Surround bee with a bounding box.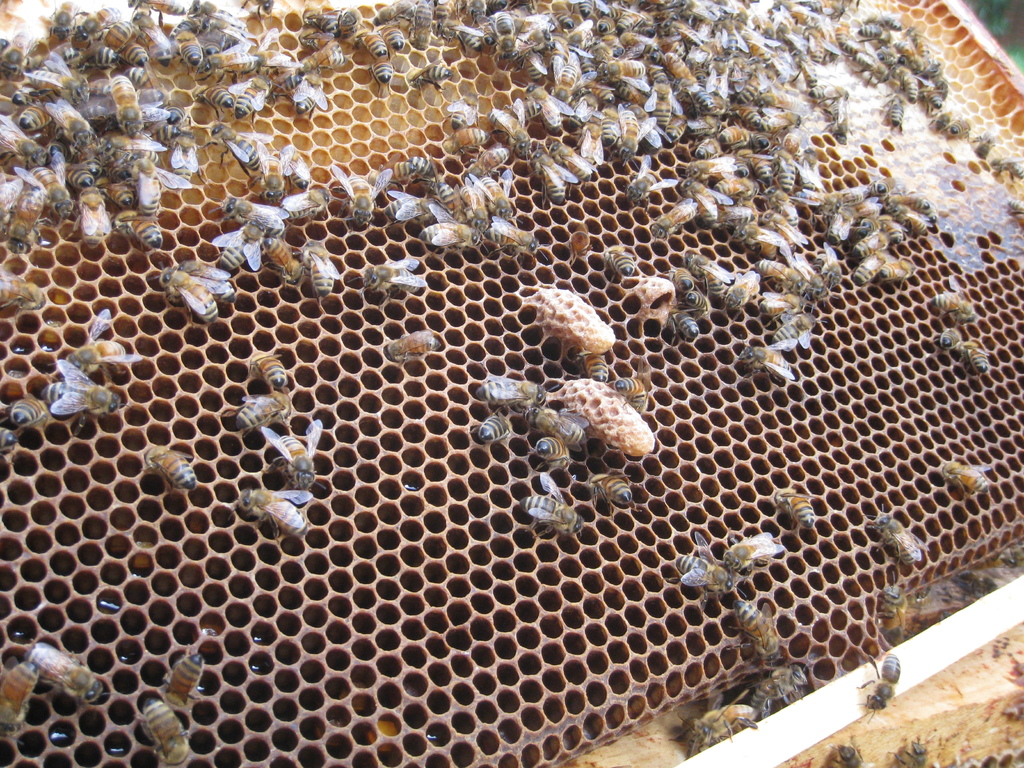
left=240, top=394, right=284, bottom=432.
